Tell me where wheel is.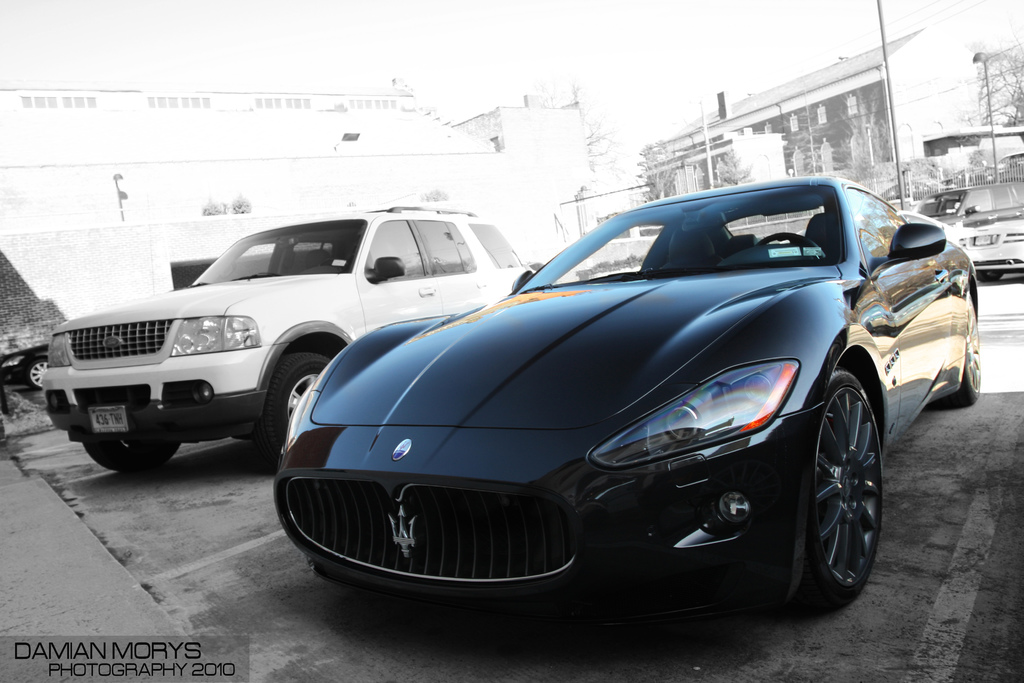
wheel is at bbox=[271, 338, 356, 453].
